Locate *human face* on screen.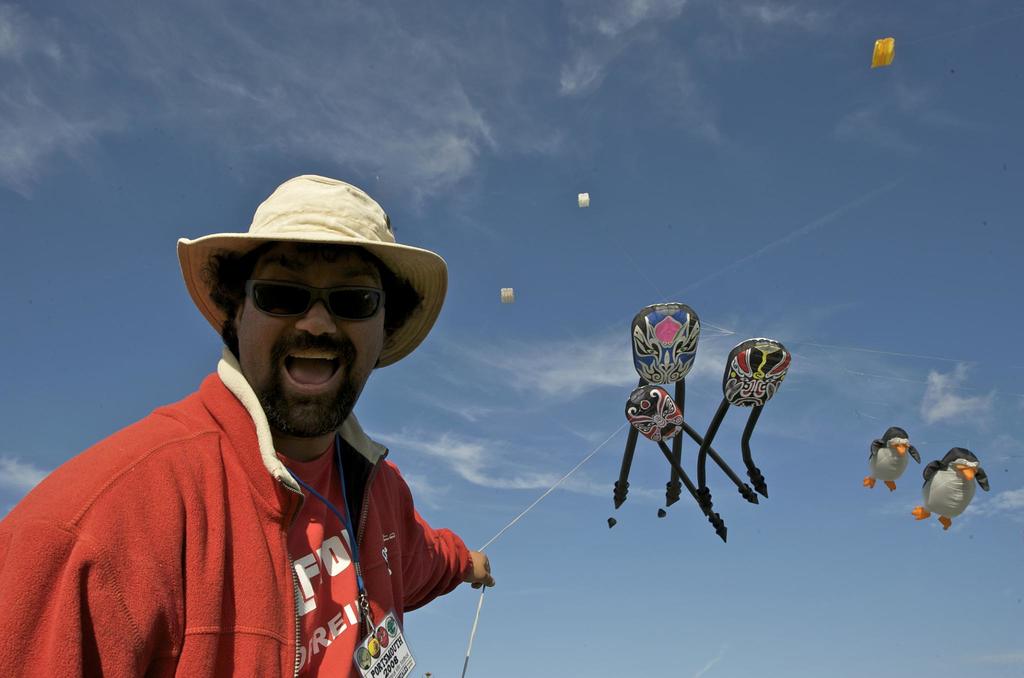
On screen at 234:245:383:435.
